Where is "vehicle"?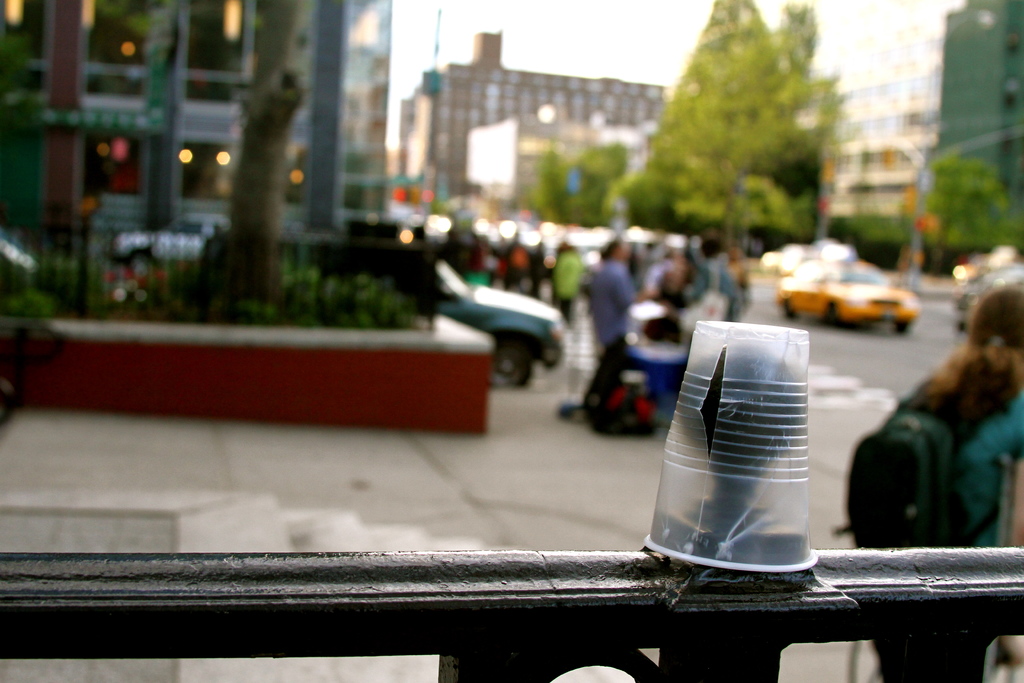
detection(106, 213, 233, 269).
